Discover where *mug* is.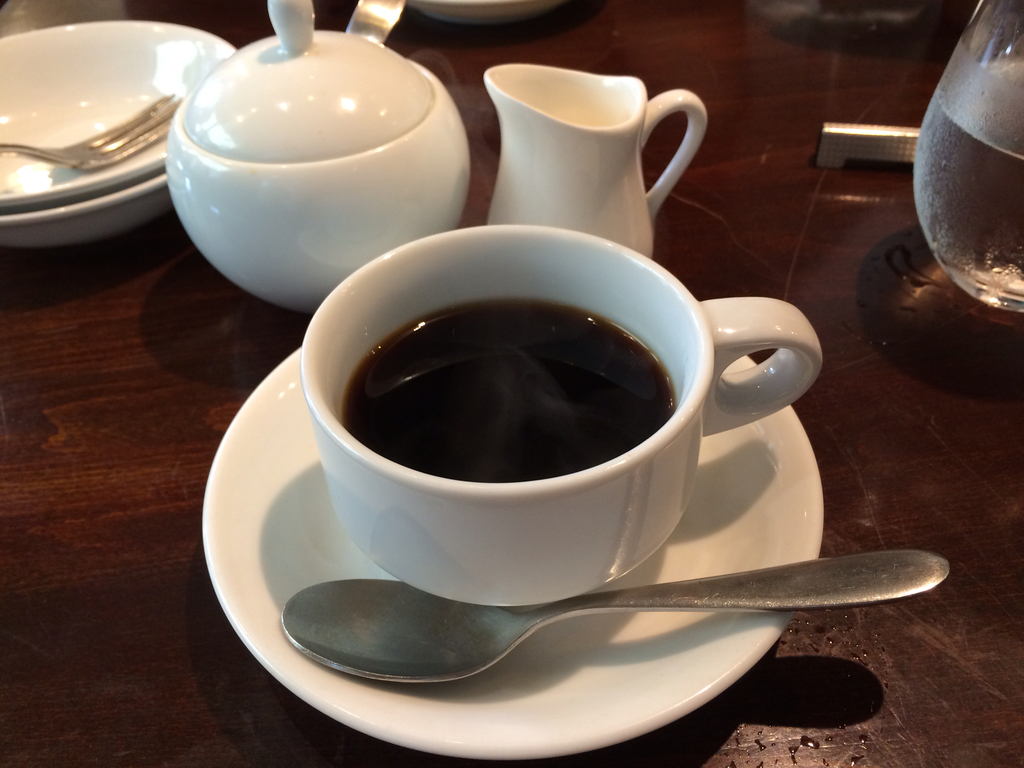
Discovered at (x1=298, y1=221, x2=821, y2=611).
